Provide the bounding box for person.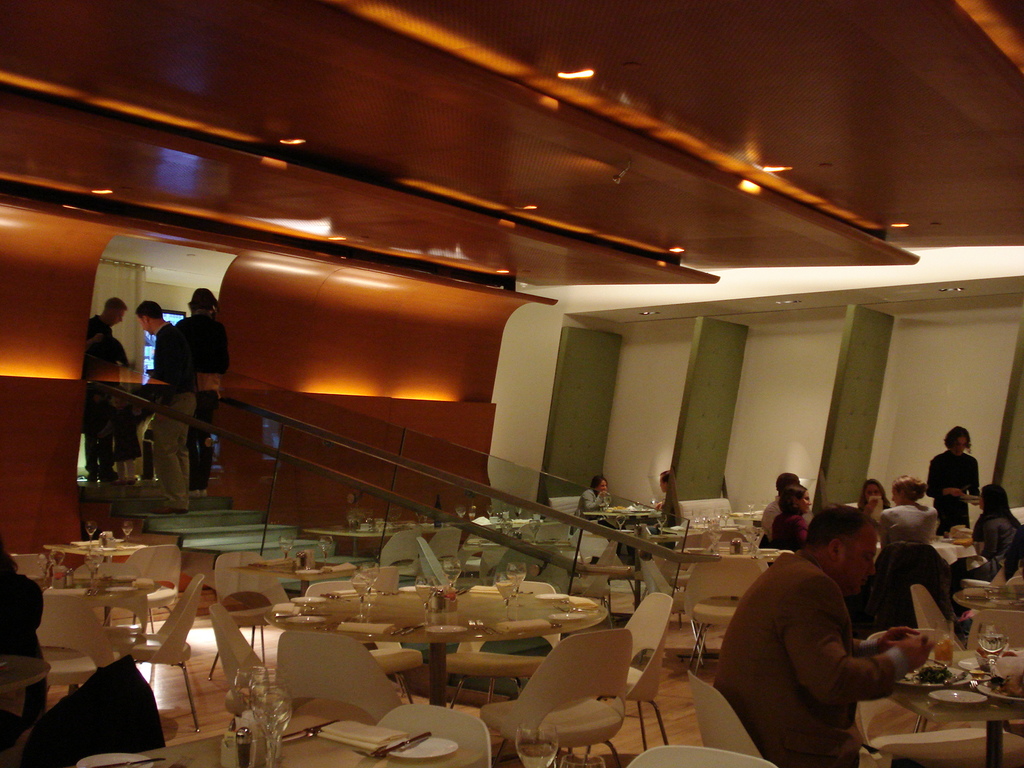
rect(922, 428, 978, 535).
